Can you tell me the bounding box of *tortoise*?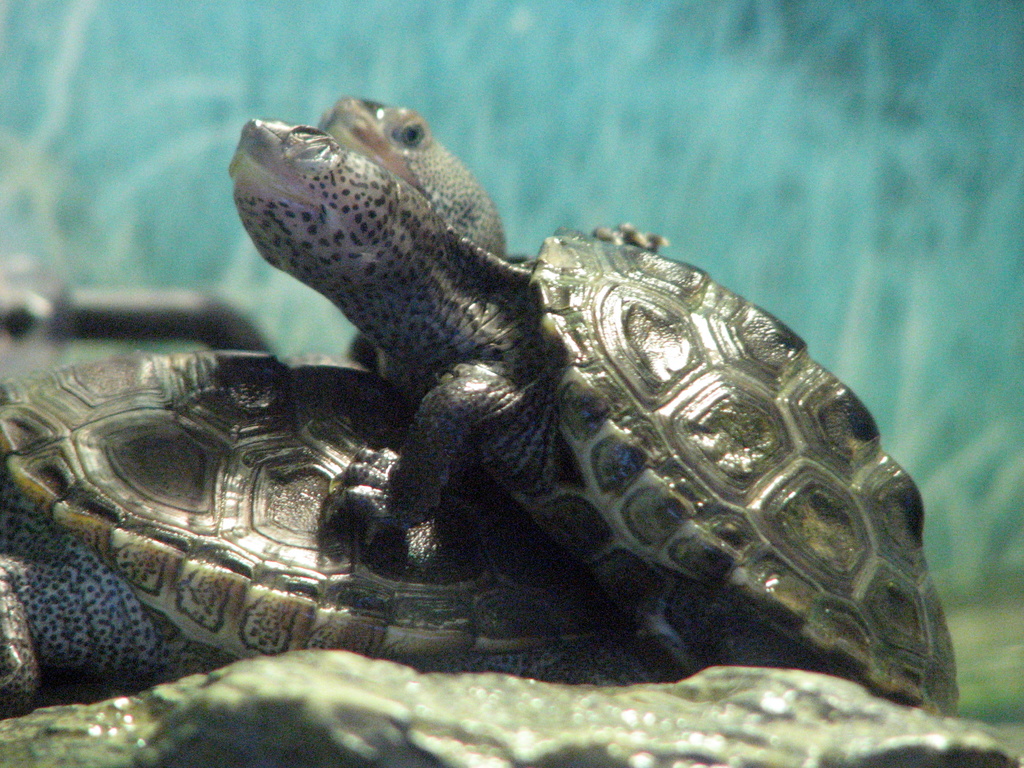
BBox(0, 351, 681, 721).
